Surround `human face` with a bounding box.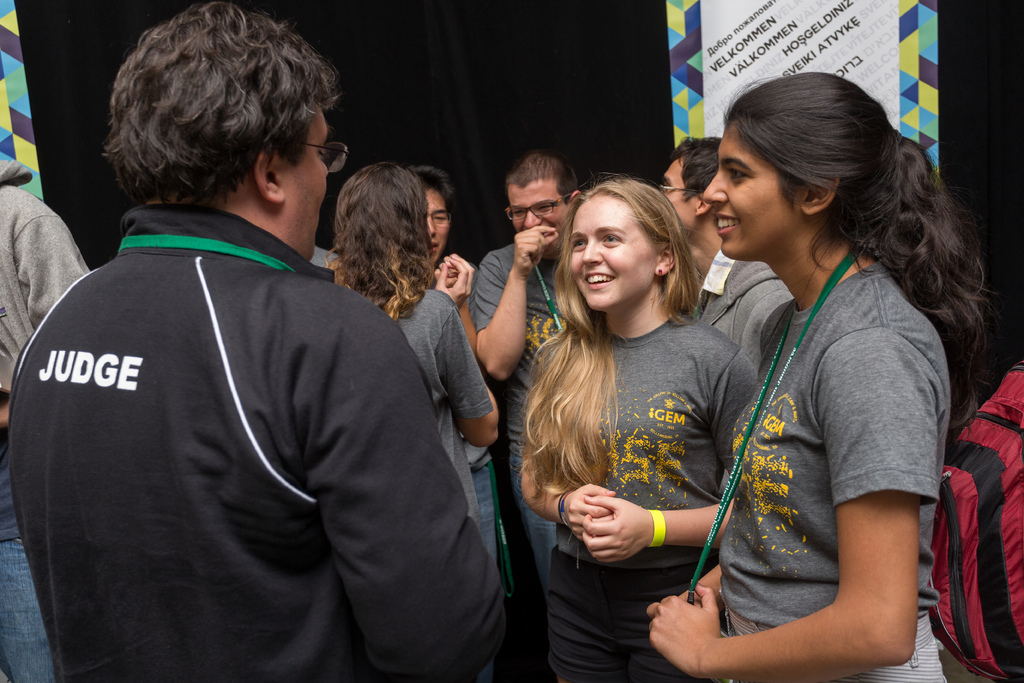
514:178:566:251.
